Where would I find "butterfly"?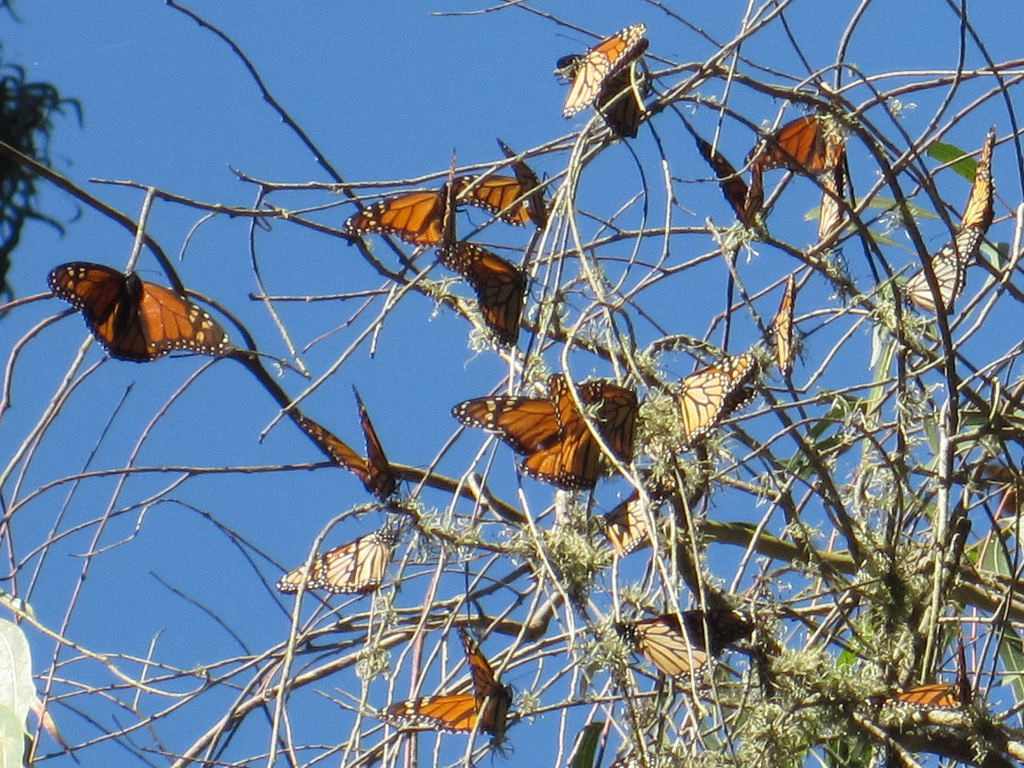
At 352, 150, 479, 250.
